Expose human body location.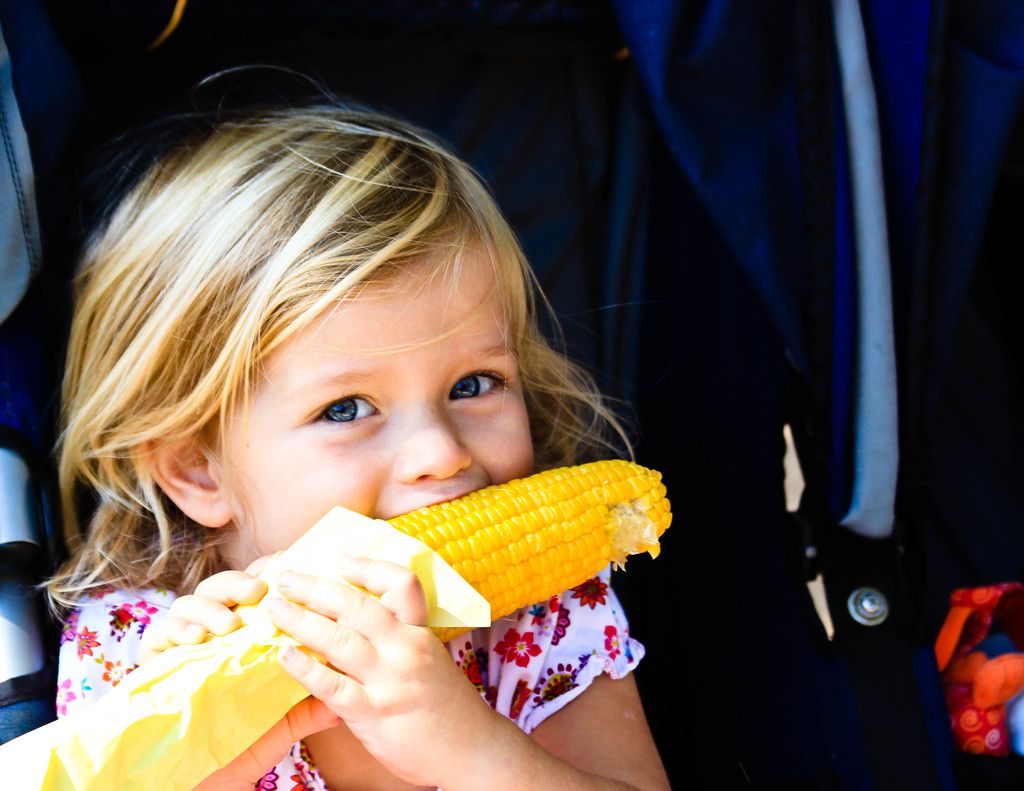
Exposed at detection(12, 66, 726, 790).
